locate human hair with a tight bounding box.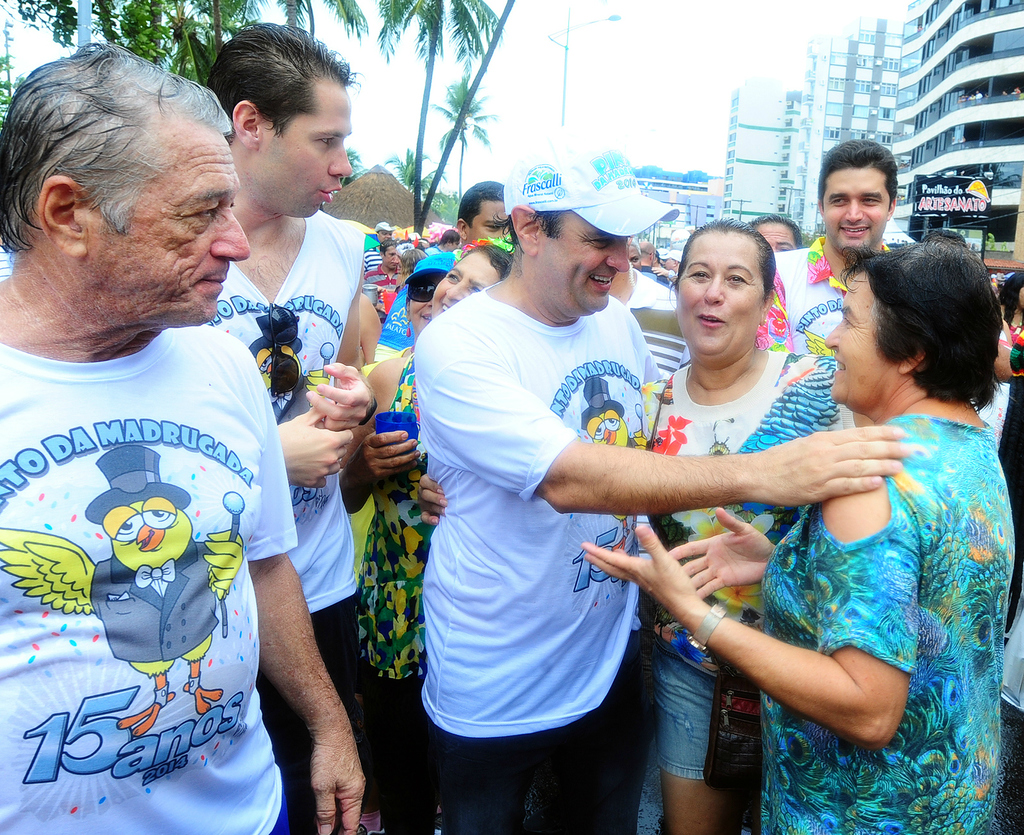
Rect(0, 40, 263, 331).
